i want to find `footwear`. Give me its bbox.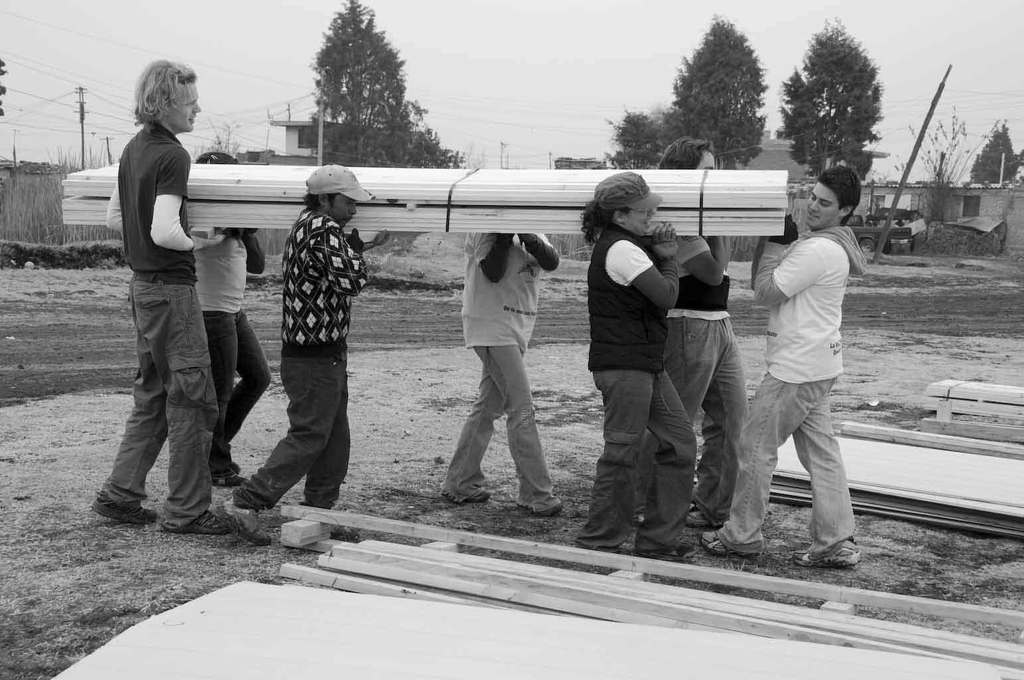
{"x1": 209, "y1": 467, "x2": 250, "y2": 484}.
